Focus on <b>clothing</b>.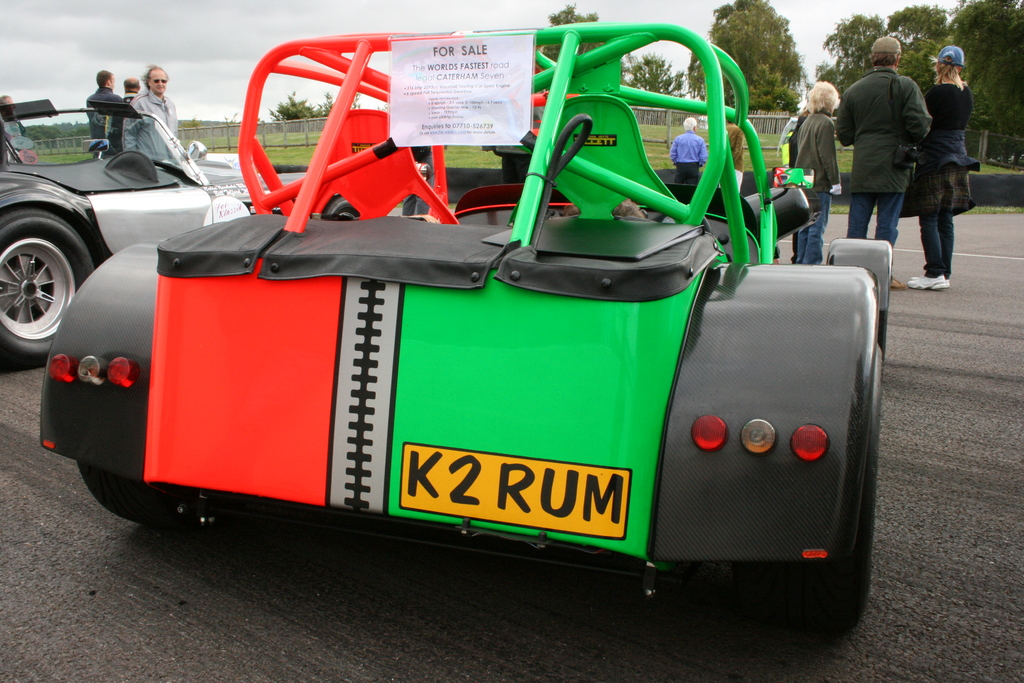
Focused at {"x1": 719, "y1": 120, "x2": 749, "y2": 192}.
